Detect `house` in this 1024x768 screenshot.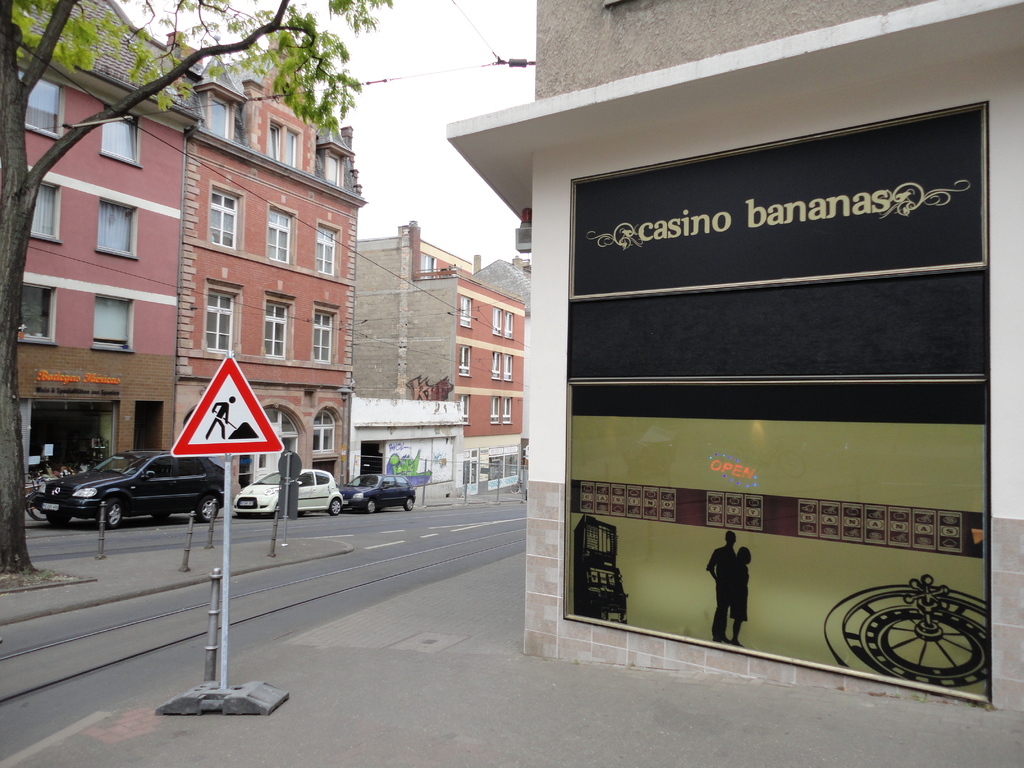
Detection: x1=169 y1=35 x2=353 y2=494.
